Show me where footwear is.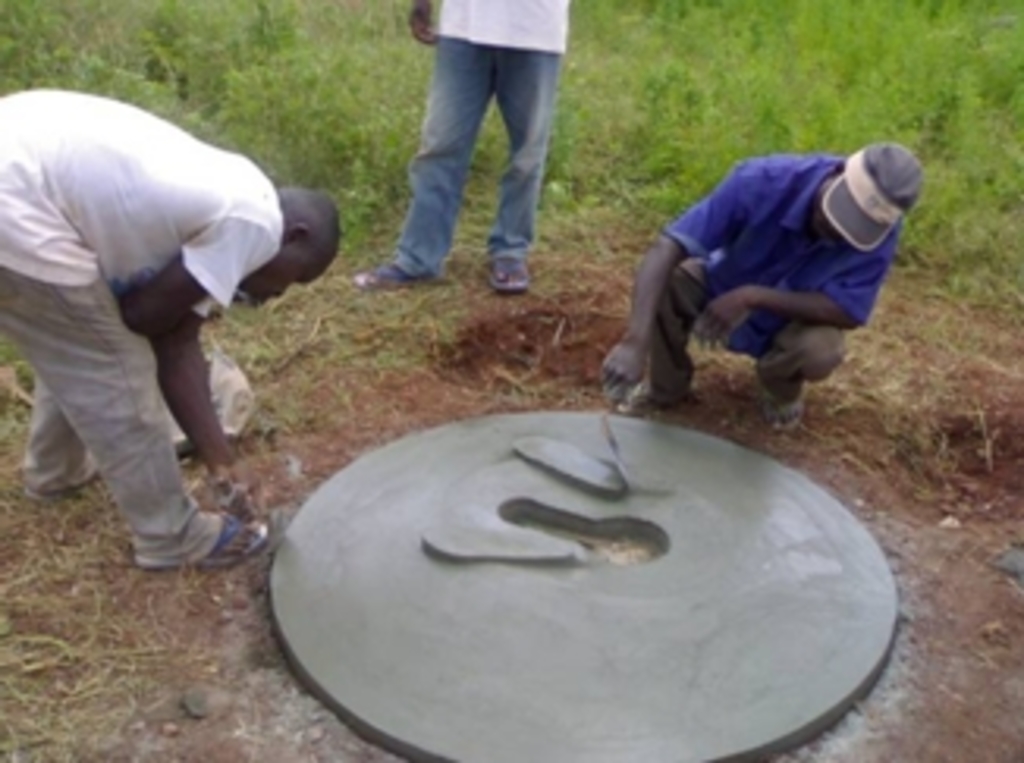
footwear is at rect(358, 251, 446, 286).
